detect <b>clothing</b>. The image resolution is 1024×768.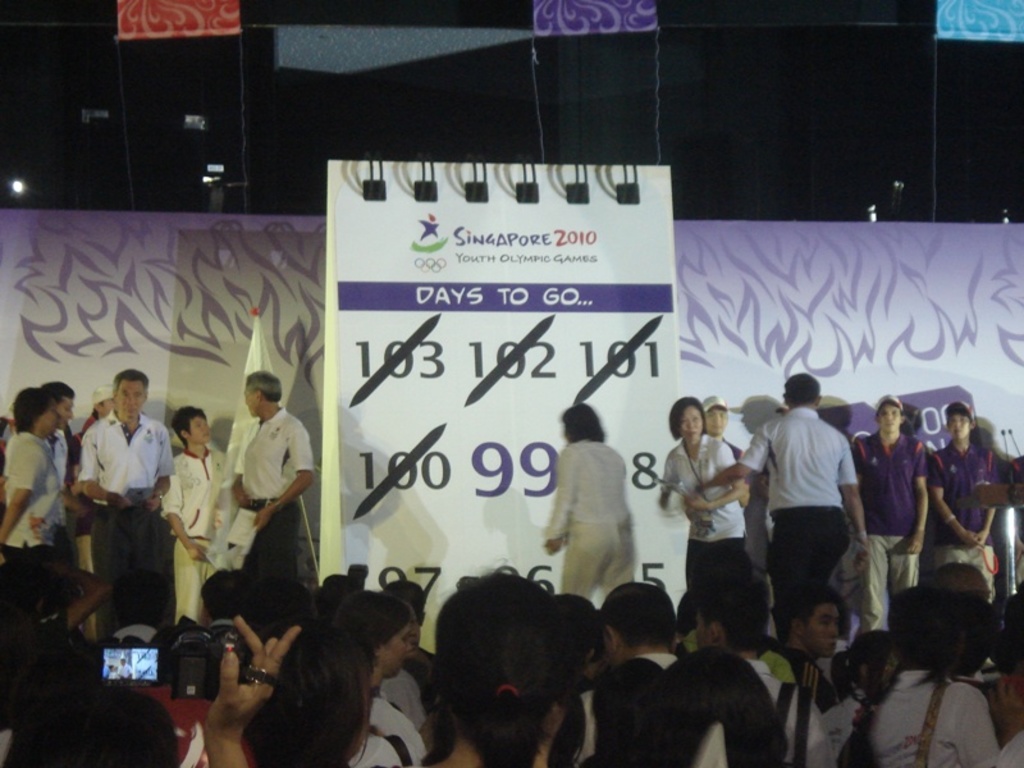
bbox=[374, 653, 444, 744].
